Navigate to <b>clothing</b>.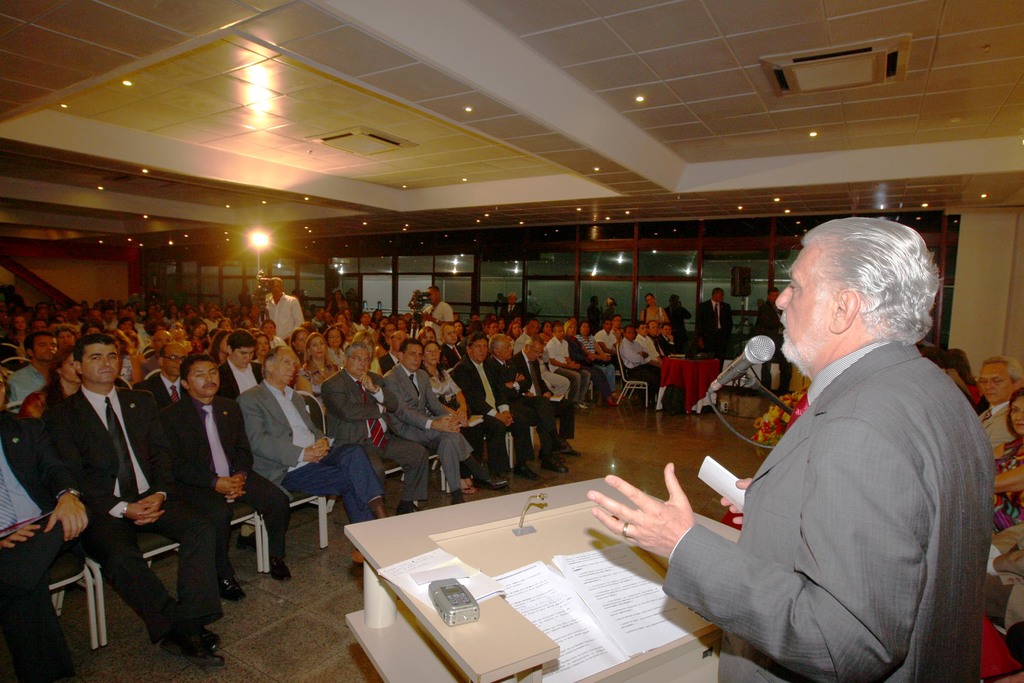
Navigation target: box(237, 293, 250, 306).
